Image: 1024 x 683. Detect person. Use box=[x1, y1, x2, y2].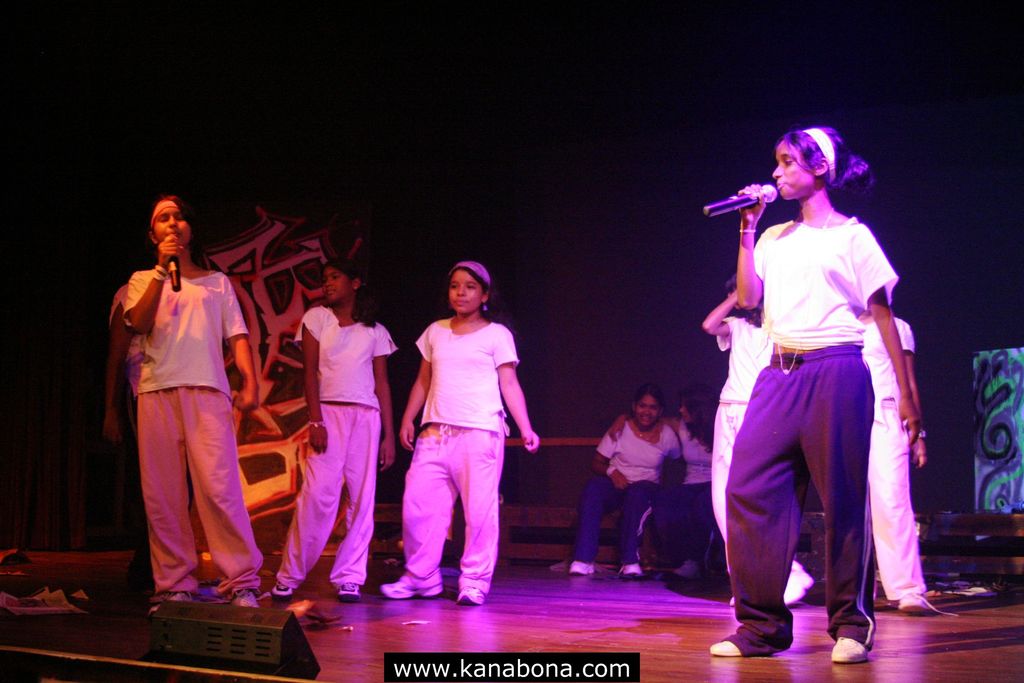
box=[560, 379, 680, 586].
